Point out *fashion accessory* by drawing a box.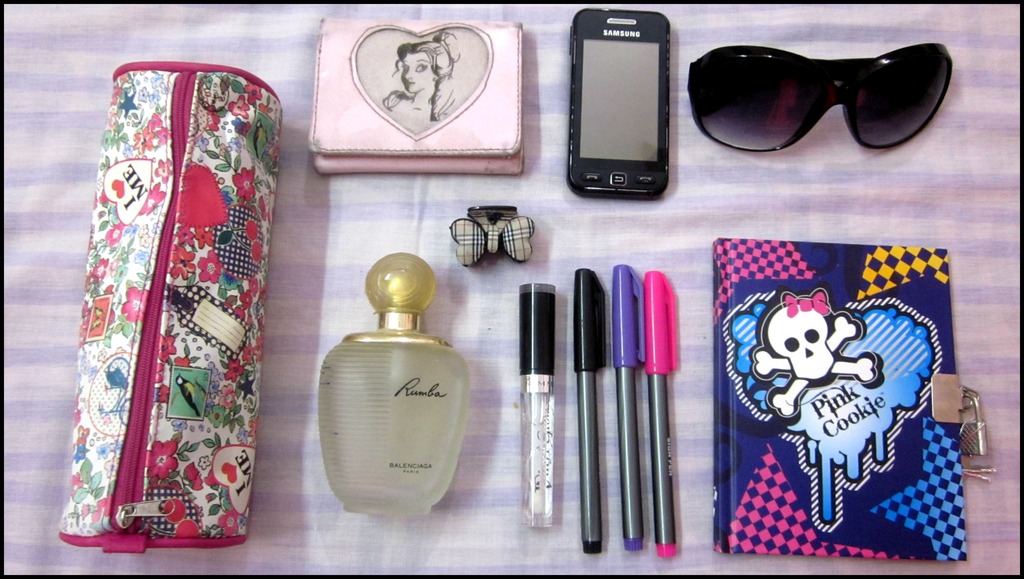
box(451, 200, 540, 267).
